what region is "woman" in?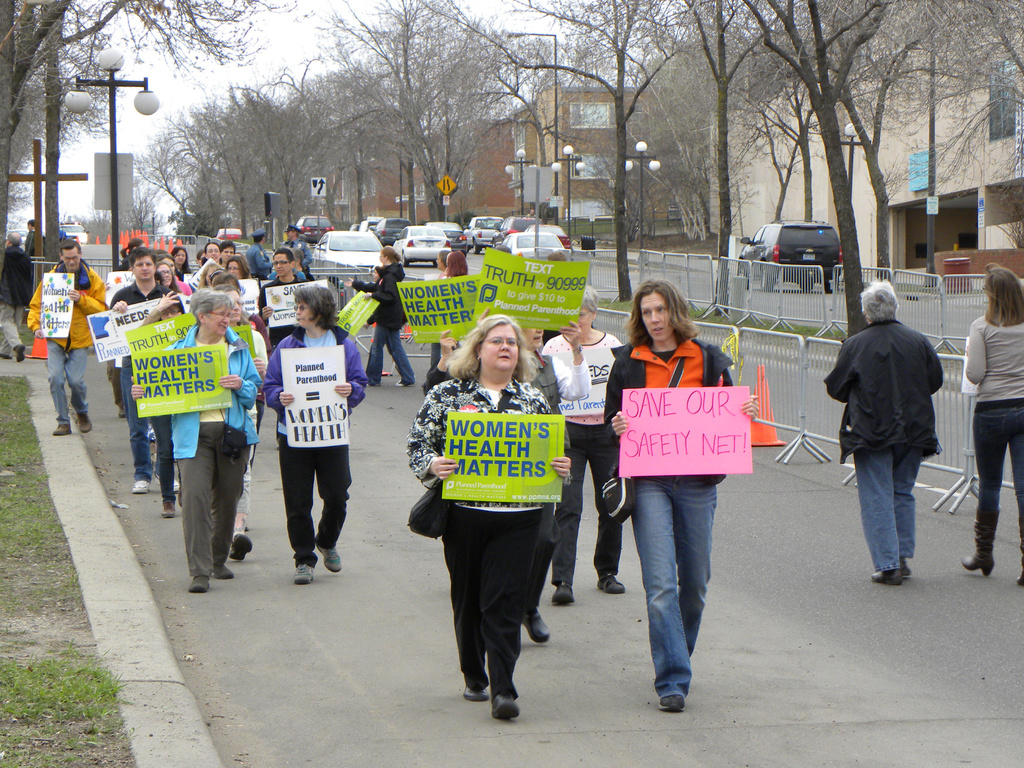
crop(422, 328, 561, 642).
